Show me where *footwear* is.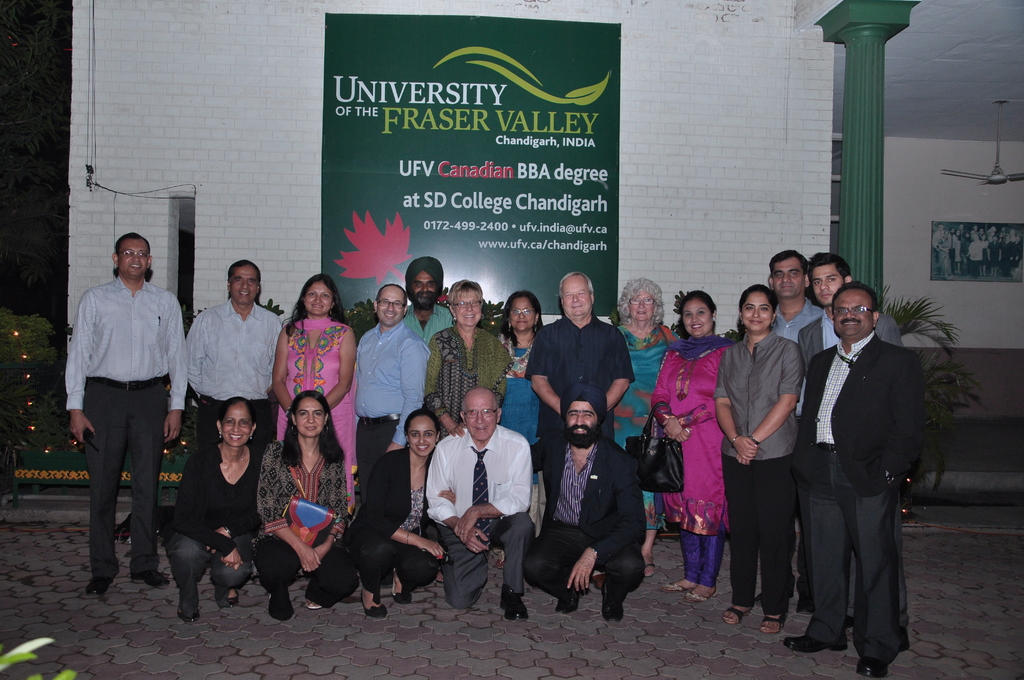
*footwear* is at x1=757 y1=611 x2=783 y2=634.
